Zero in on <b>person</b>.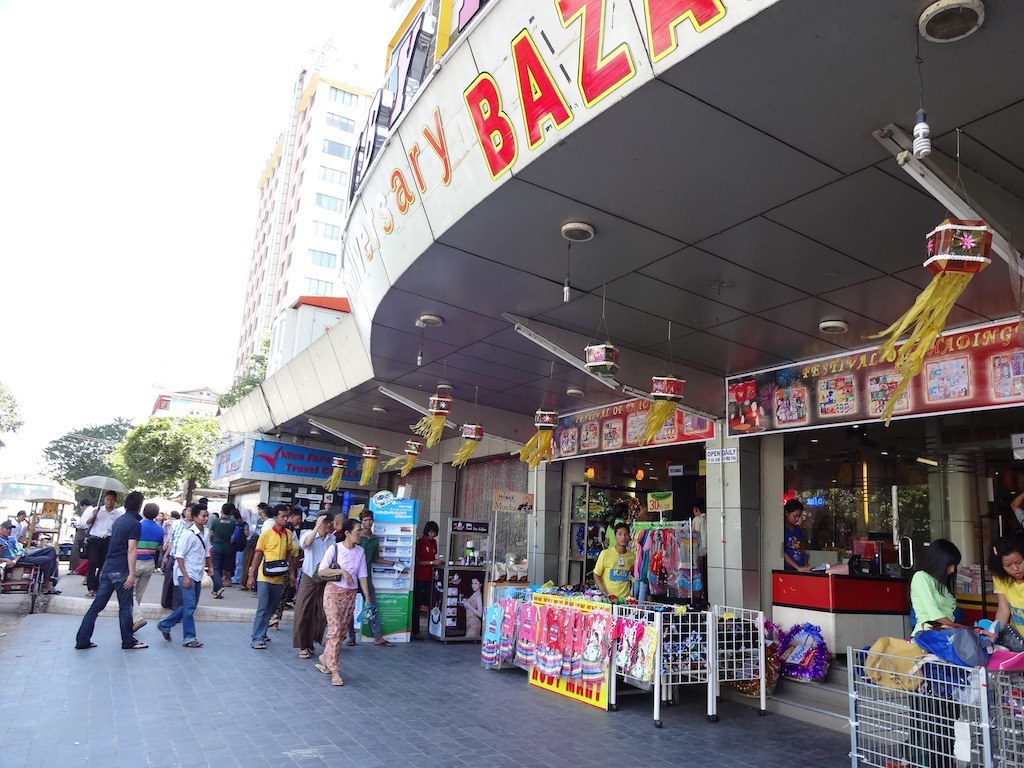
Zeroed in: (206, 504, 236, 597).
